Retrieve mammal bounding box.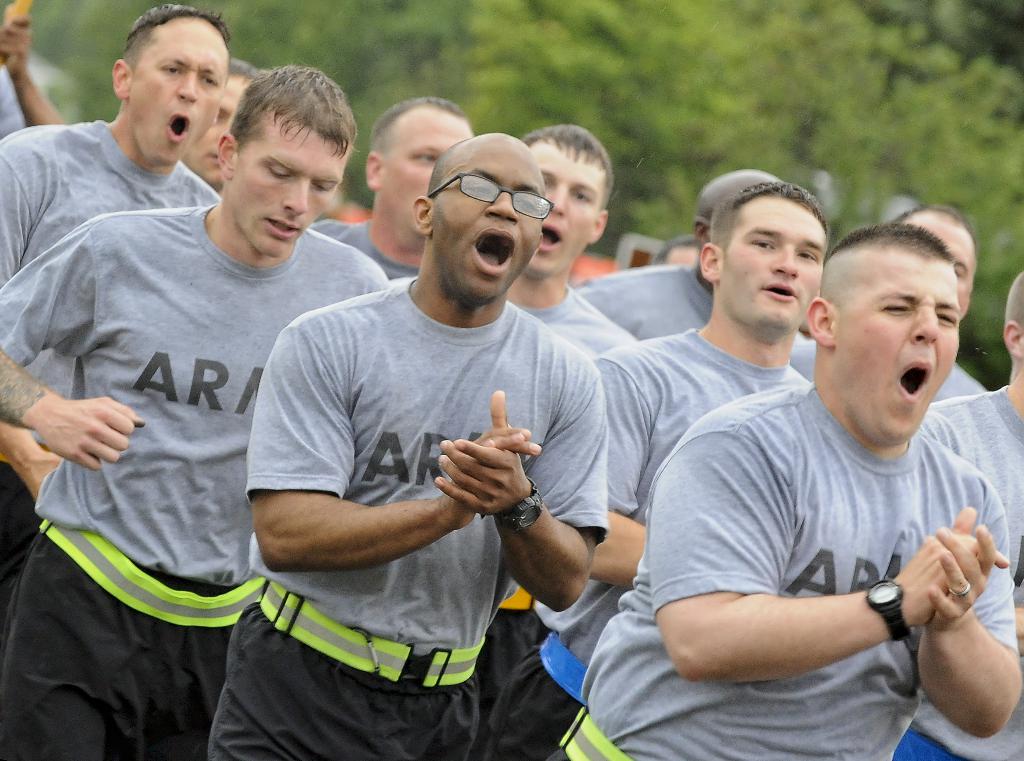
Bounding box: l=308, t=93, r=477, b=278.
